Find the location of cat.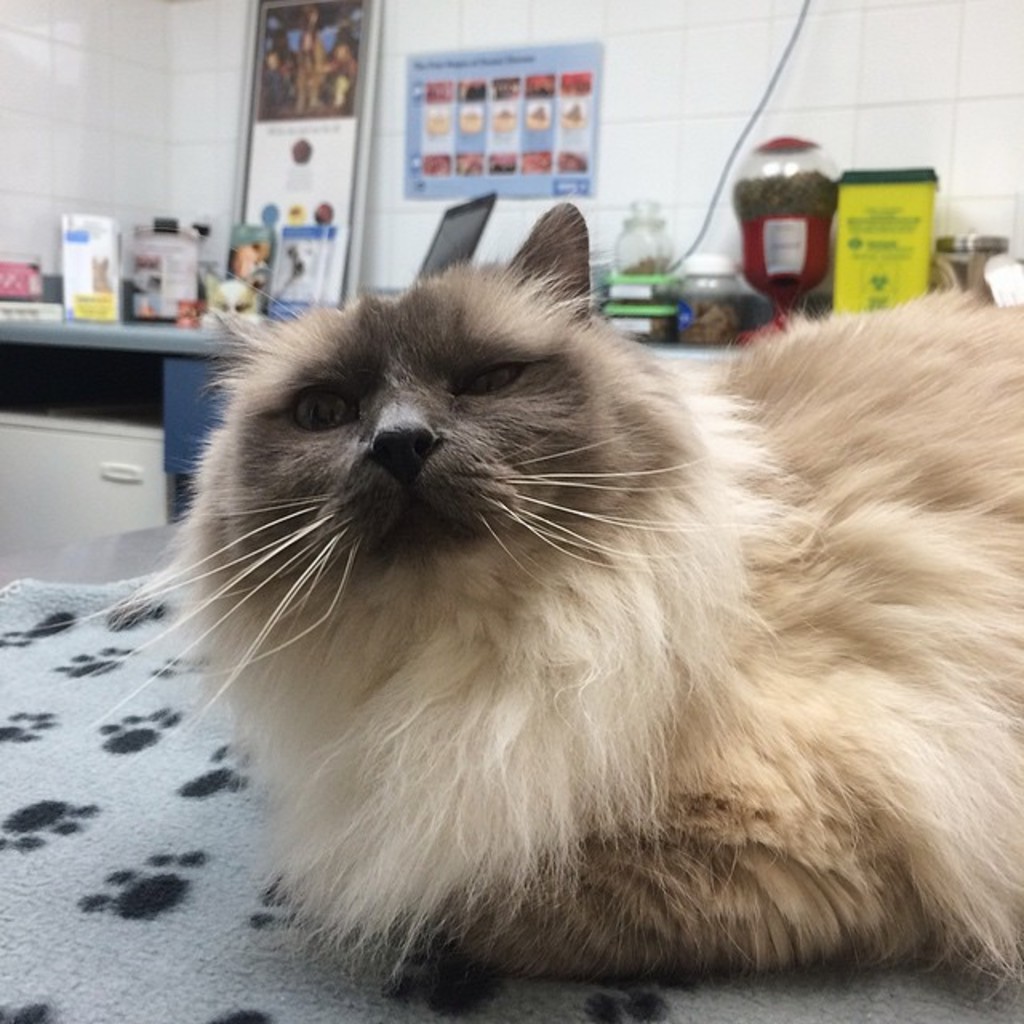
Location: [left=34, top=202, right=1022, bottom=998].
